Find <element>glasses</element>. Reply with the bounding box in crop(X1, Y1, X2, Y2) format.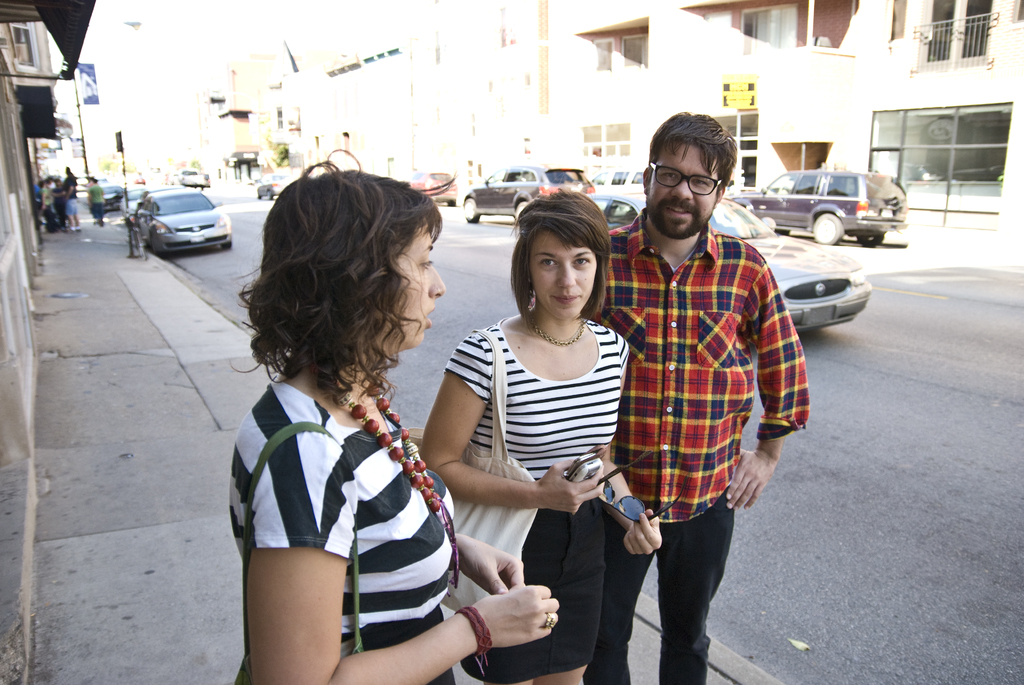
crop(646, 159, 723, 198).
